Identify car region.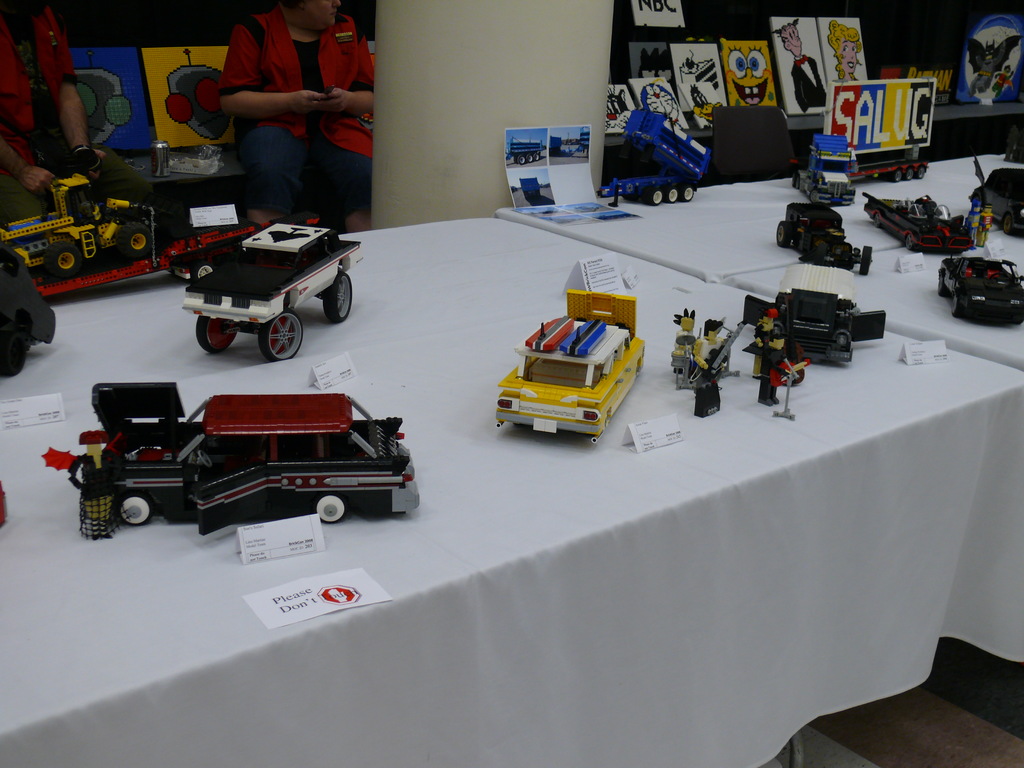
Region: {"x1": 162, "y1": 198, "x2": 363, "y2": 347}.
